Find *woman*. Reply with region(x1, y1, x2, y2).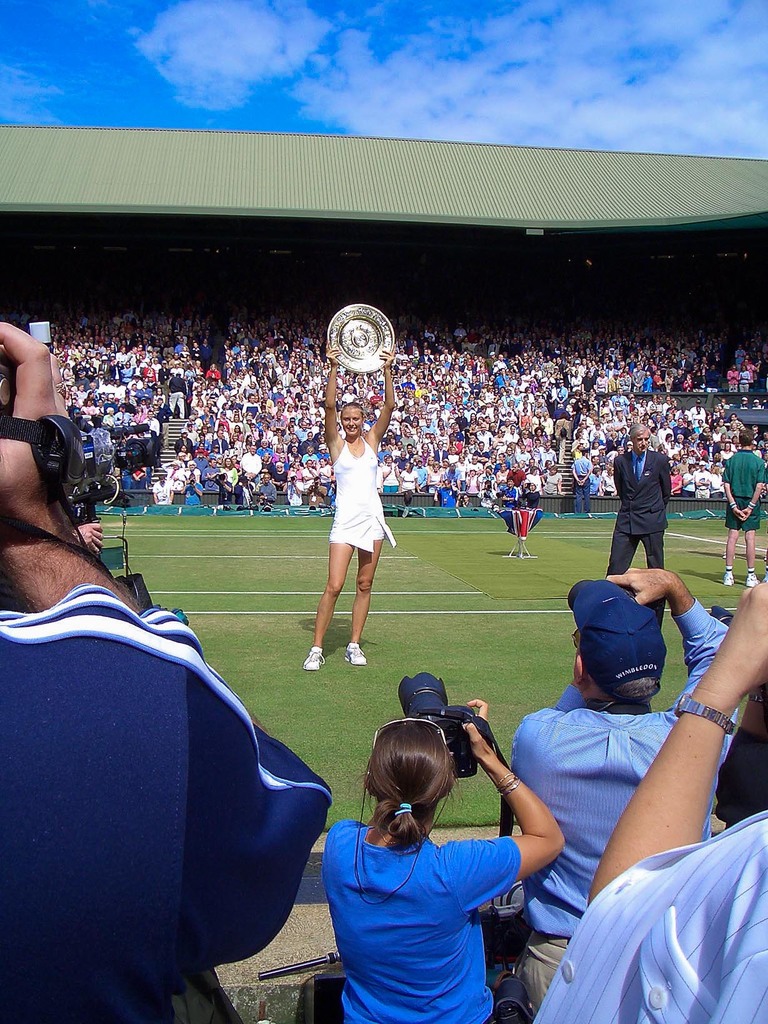
region(541, 416, 547, 430).
